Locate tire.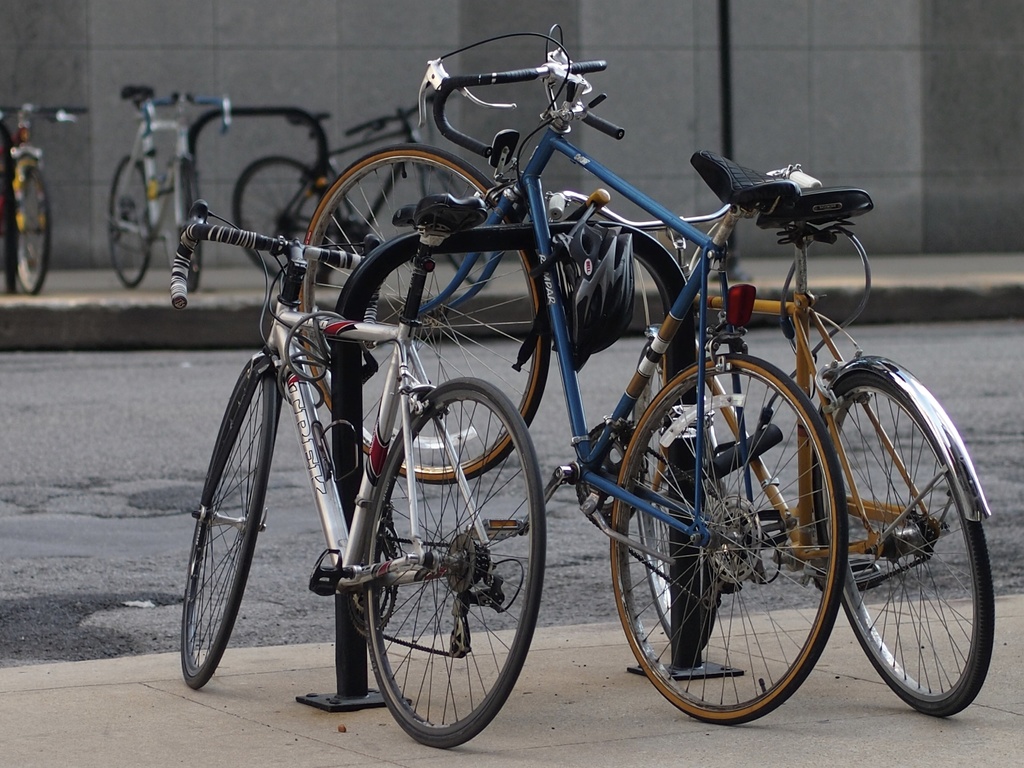
Bounding box: bbox=(16, 167, 51, 294).
